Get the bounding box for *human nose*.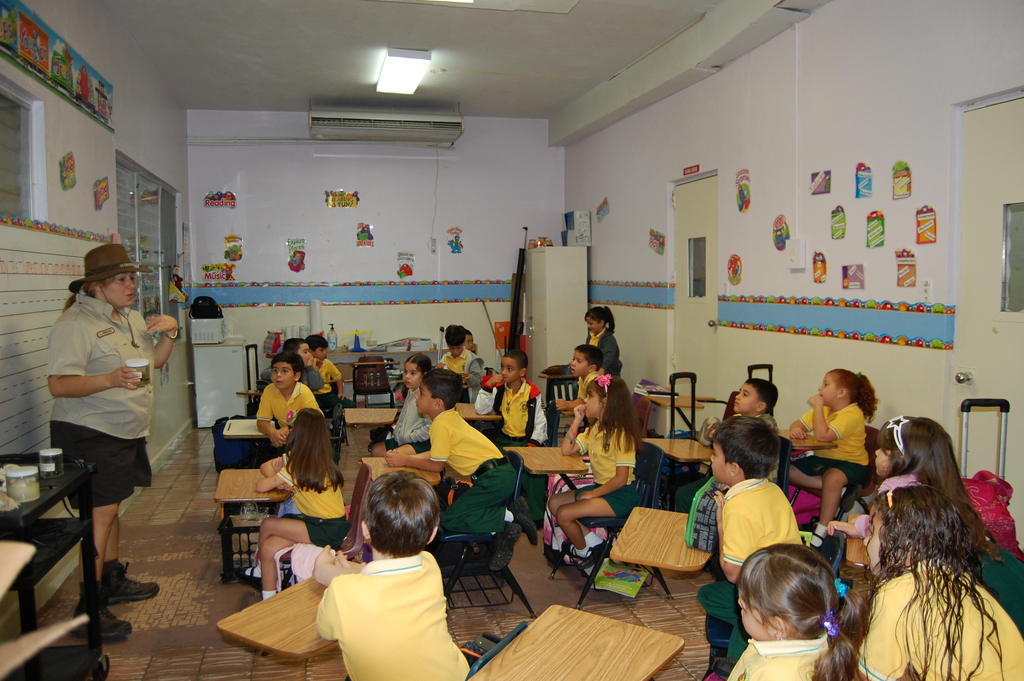
{"x1": 582, "y1": 397, "x2": 591, "y2": 402}.
